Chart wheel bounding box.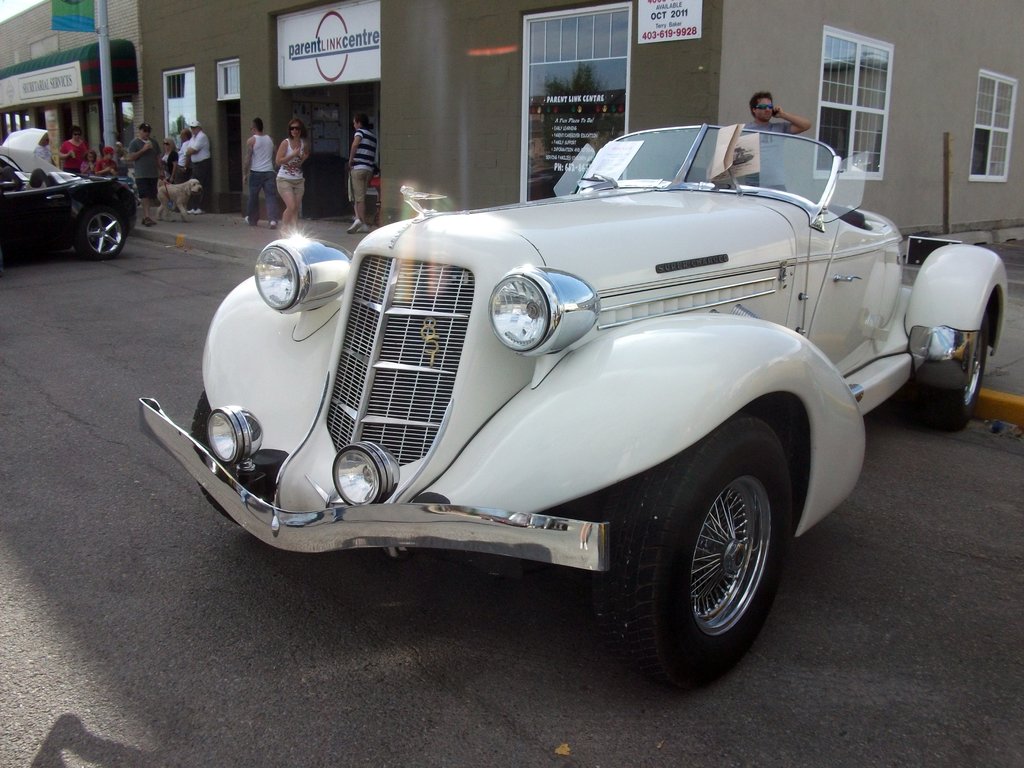
Charted: [621,440,792,670].
